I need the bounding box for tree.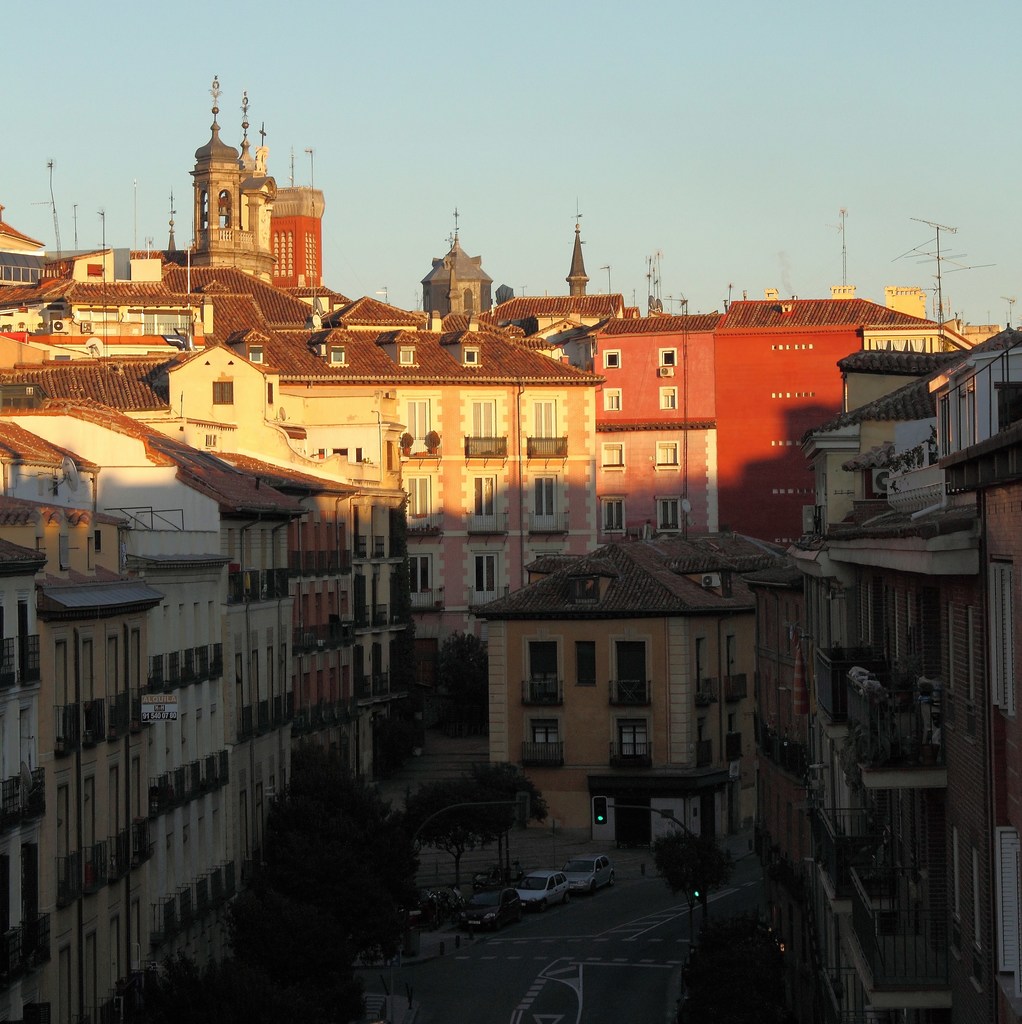
Here it is: <box>457,757,549,869</box>.
